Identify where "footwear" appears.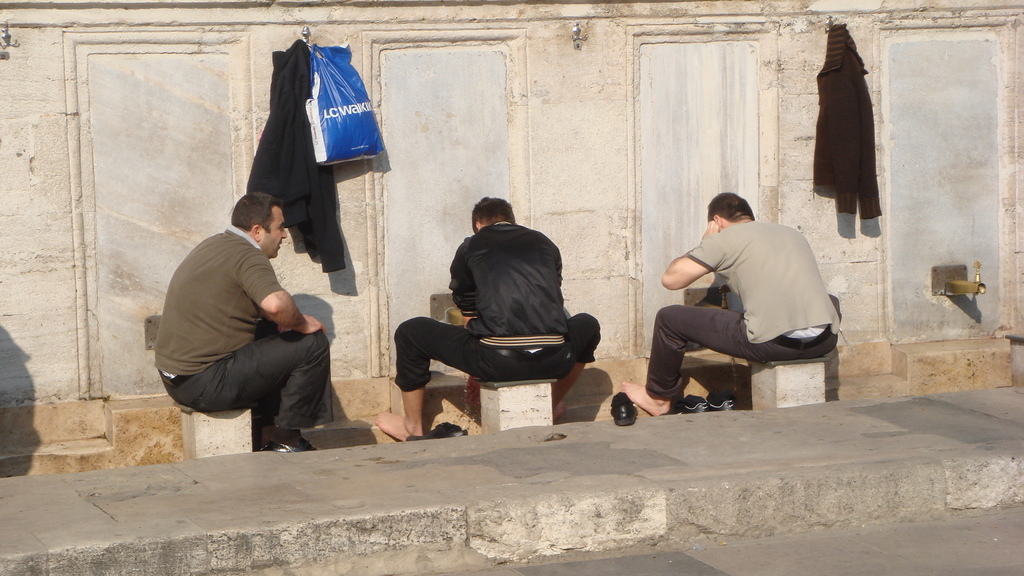
Appears at 400/421/465/440.
